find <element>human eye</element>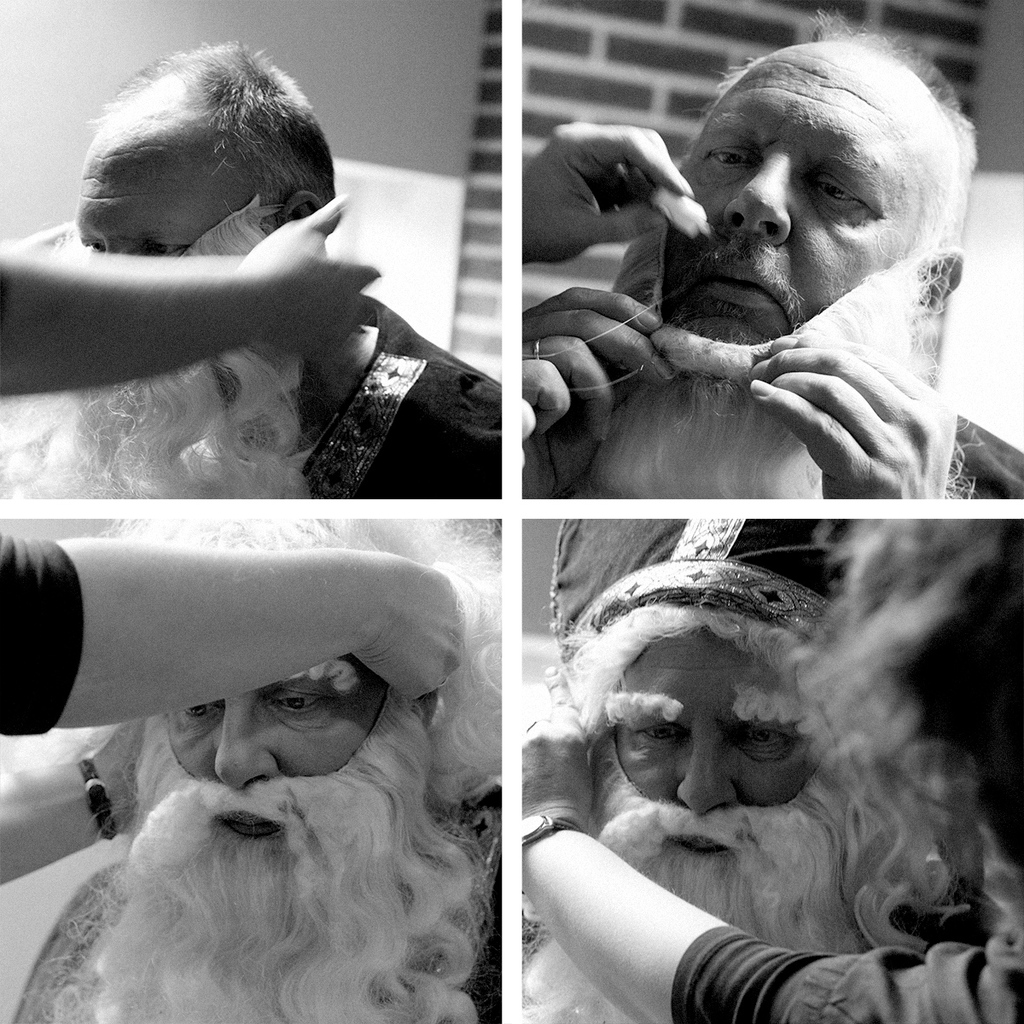
l=806, t=173, r=886, b=209
